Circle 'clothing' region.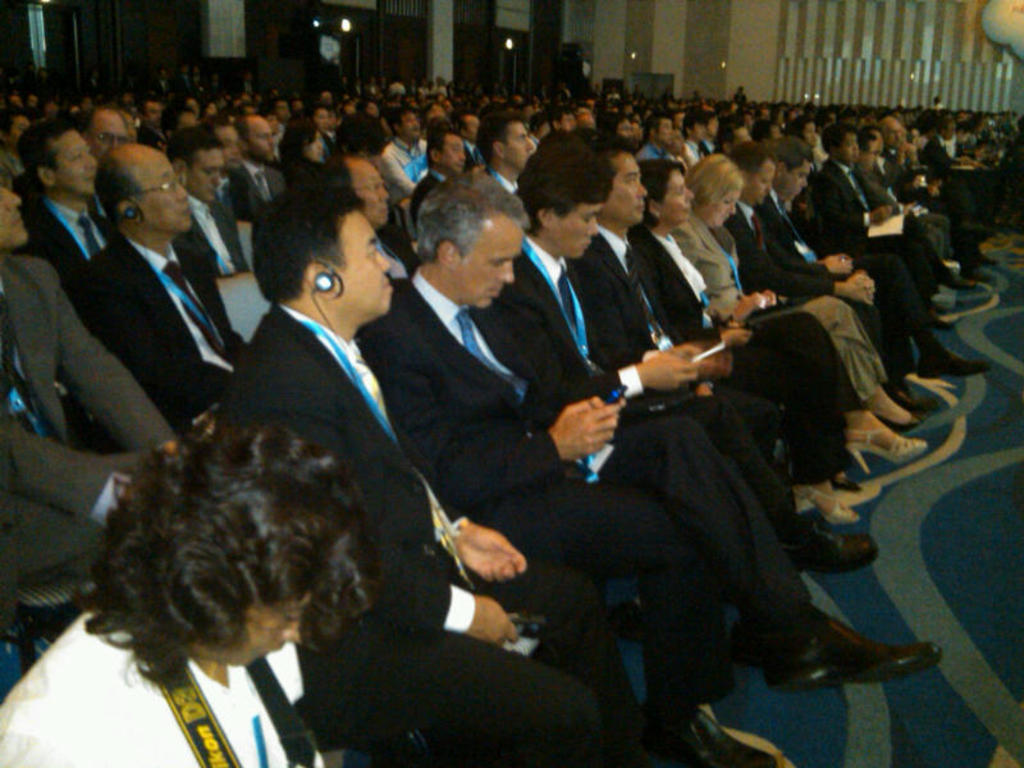
Region: {"left": 0, "top": 607, "right": 292, "bottom": 767}.
